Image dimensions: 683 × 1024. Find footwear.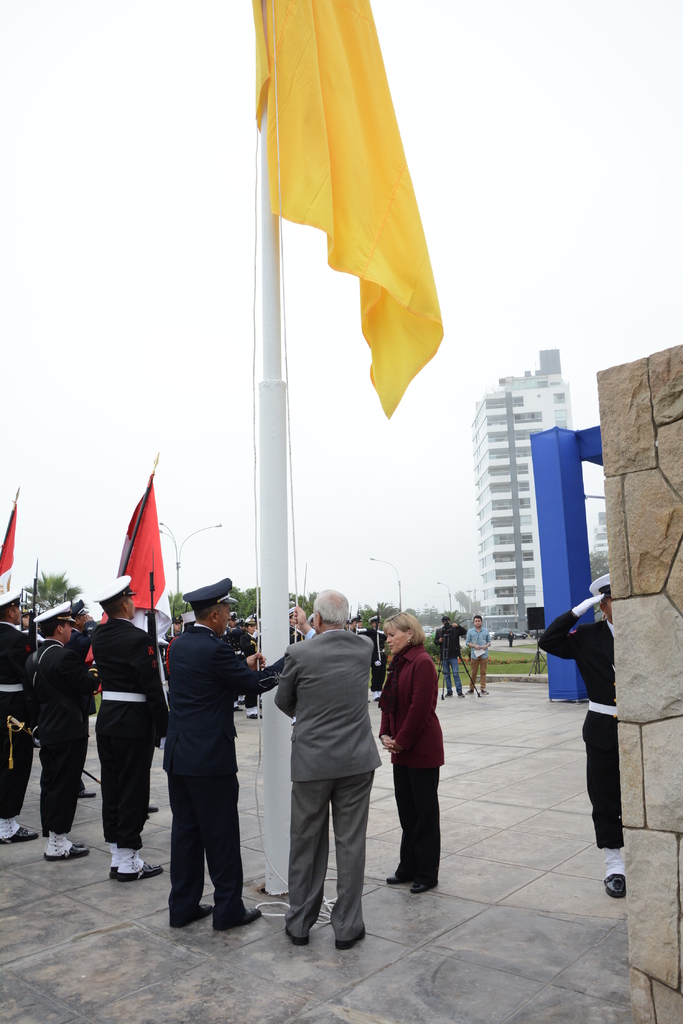
333/925/364/951.
